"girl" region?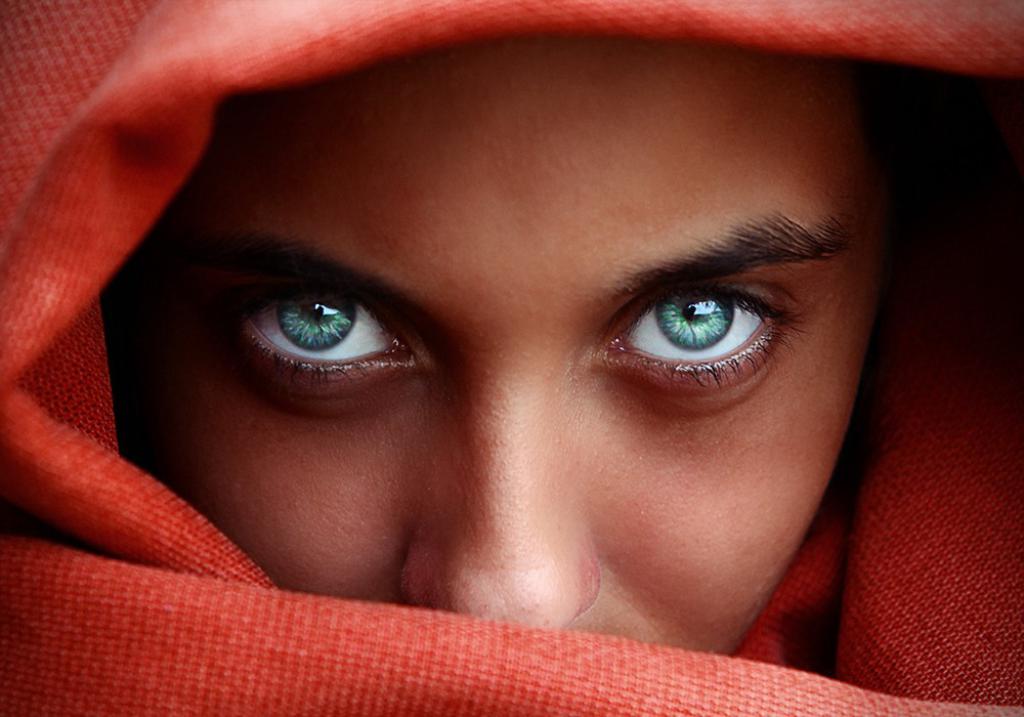
{"x1": 114, "y1": 18, "x2": 888, "y2": 665}
